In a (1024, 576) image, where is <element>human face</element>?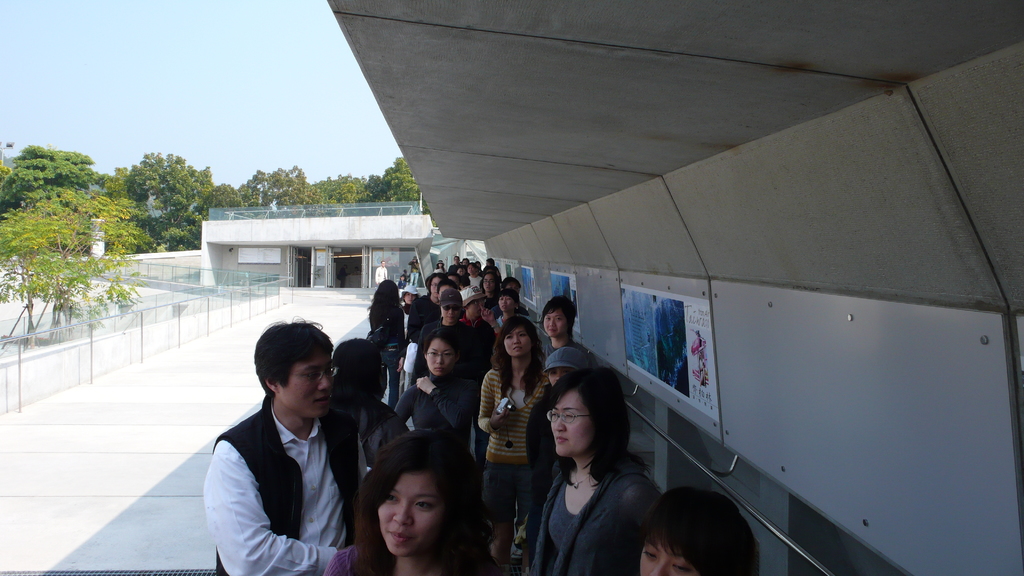
(457, 267, 465, 276).
